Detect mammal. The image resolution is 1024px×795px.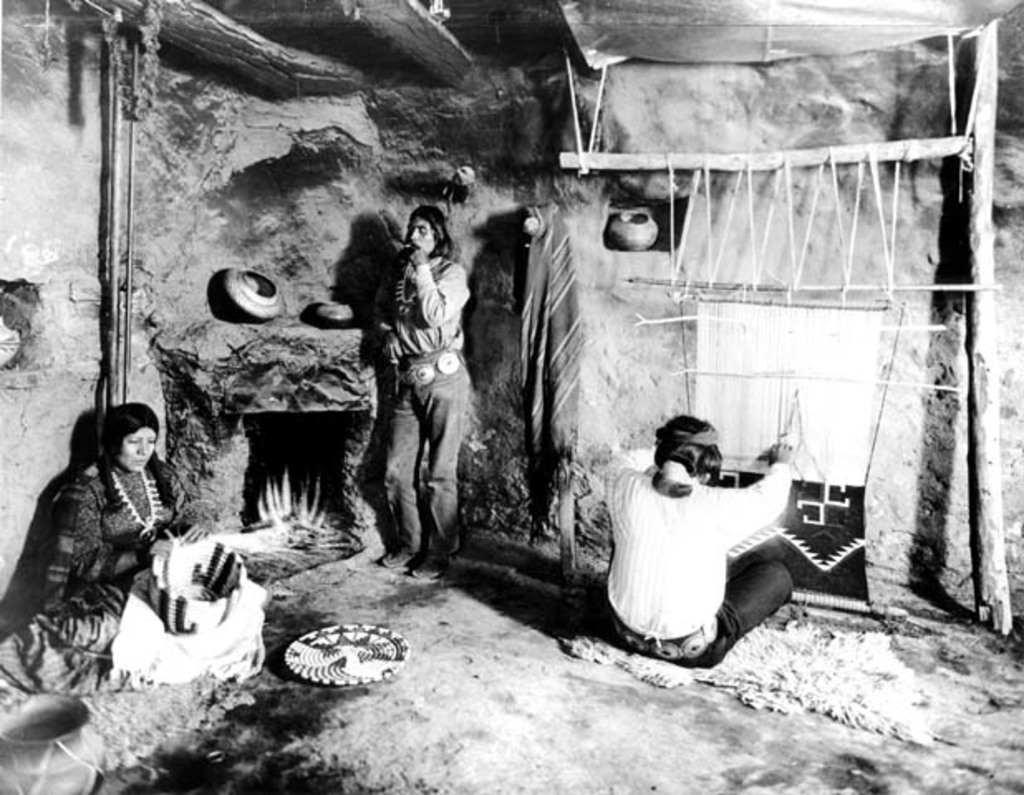
<box>379,205,474,591</box>.
